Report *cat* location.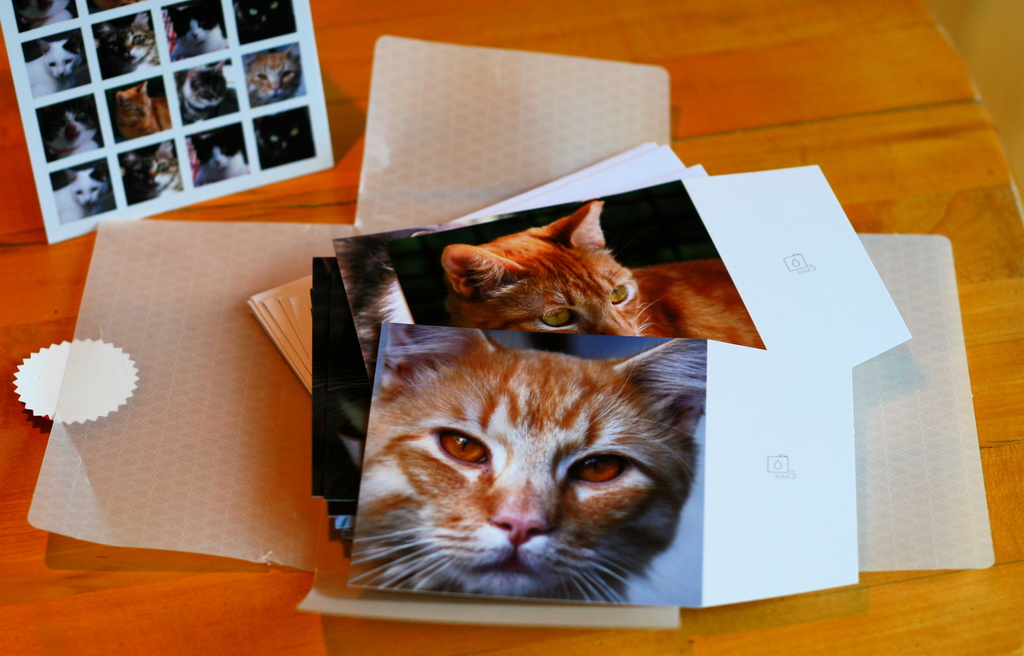
Report: <bbox>175, 59, 238, 120</bbox>.
